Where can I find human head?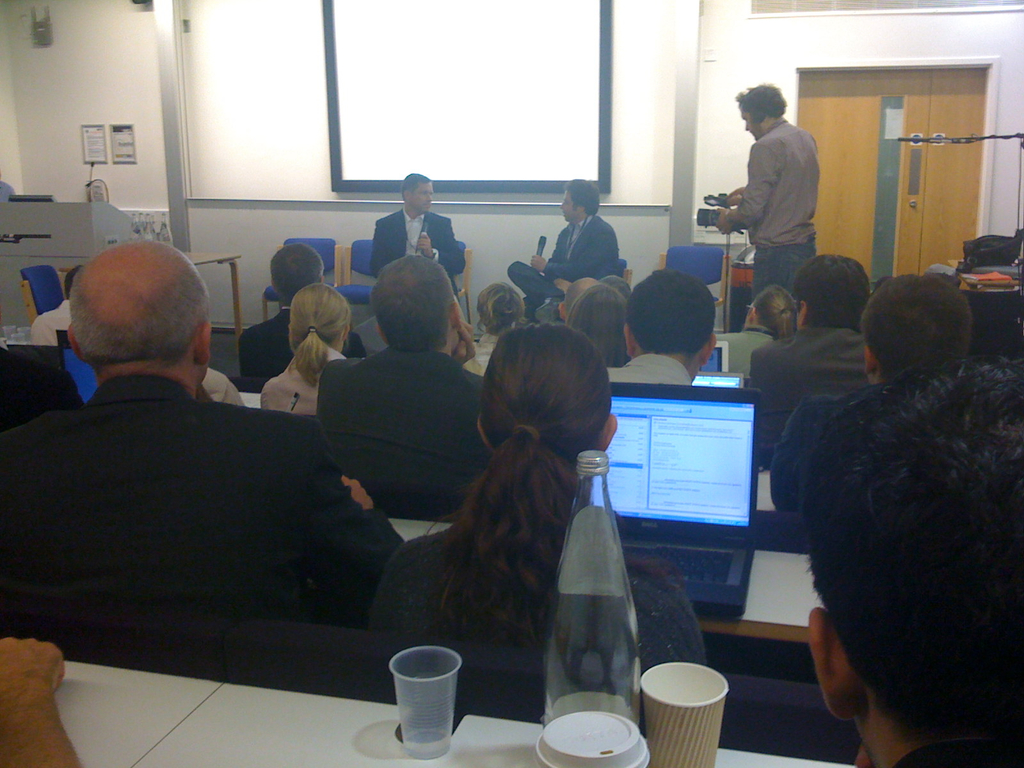
You can find it at box(623, 268, 719, 371).
